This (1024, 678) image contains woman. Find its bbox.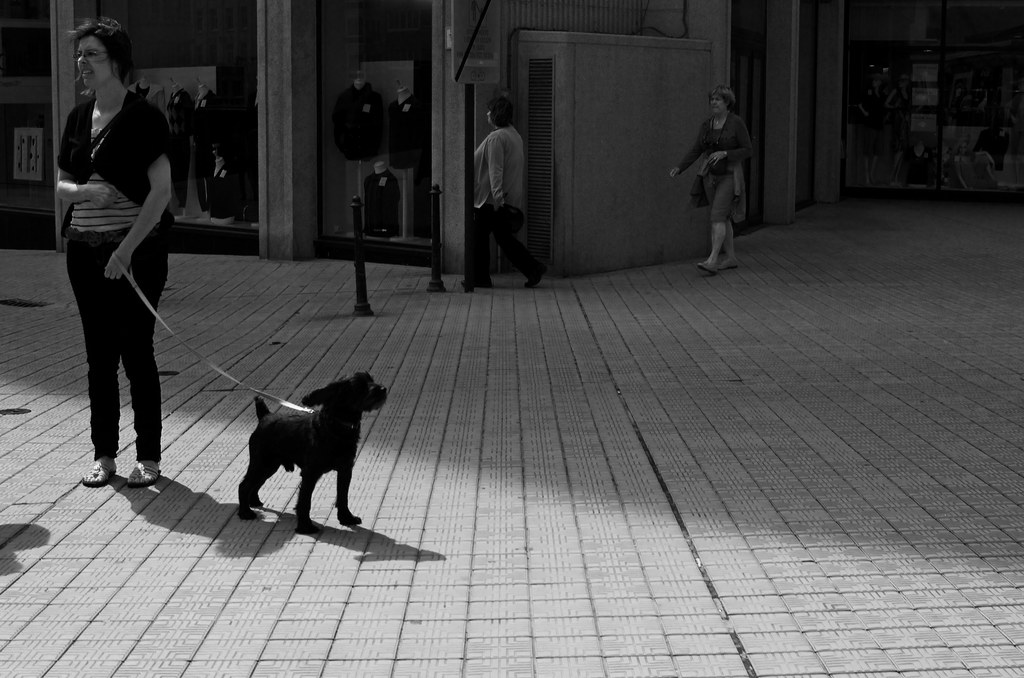
detection(669, 85, 761, 275).
